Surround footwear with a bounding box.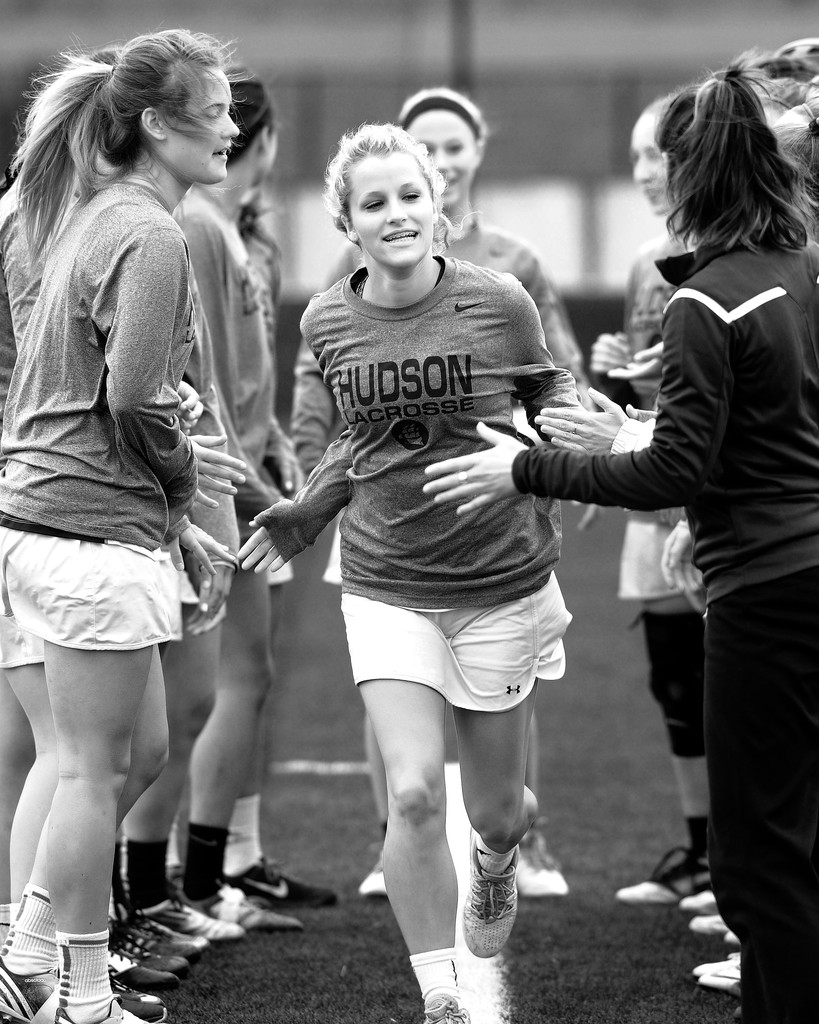
rect(682, 884, 717, 915).
